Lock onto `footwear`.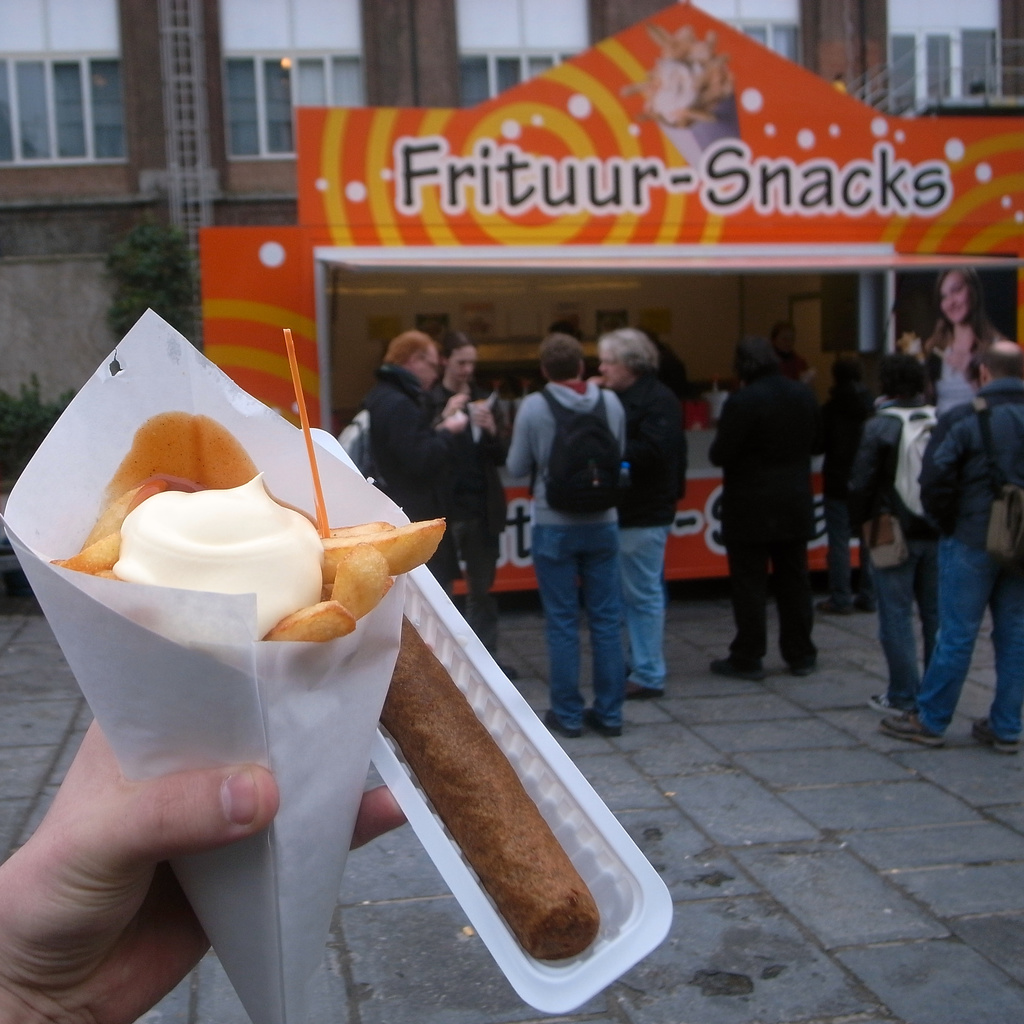
Locked: l=813, t=597, r=844, b=614.
